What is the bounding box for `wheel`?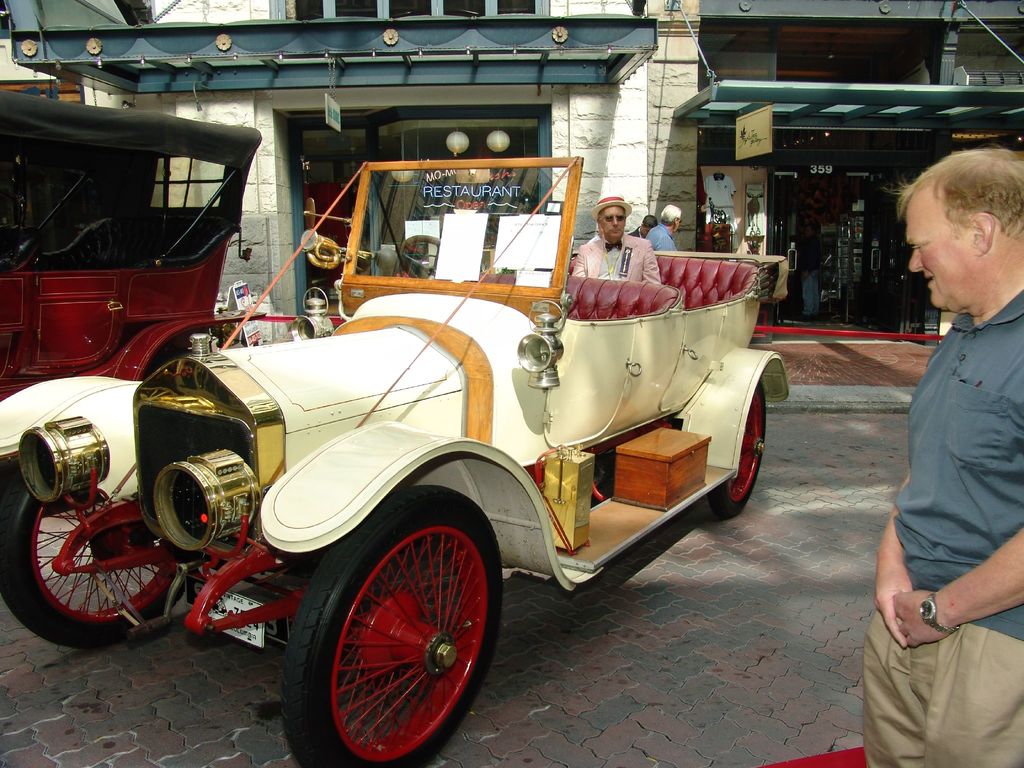
<region>705, 382, 768, 521</region>.
